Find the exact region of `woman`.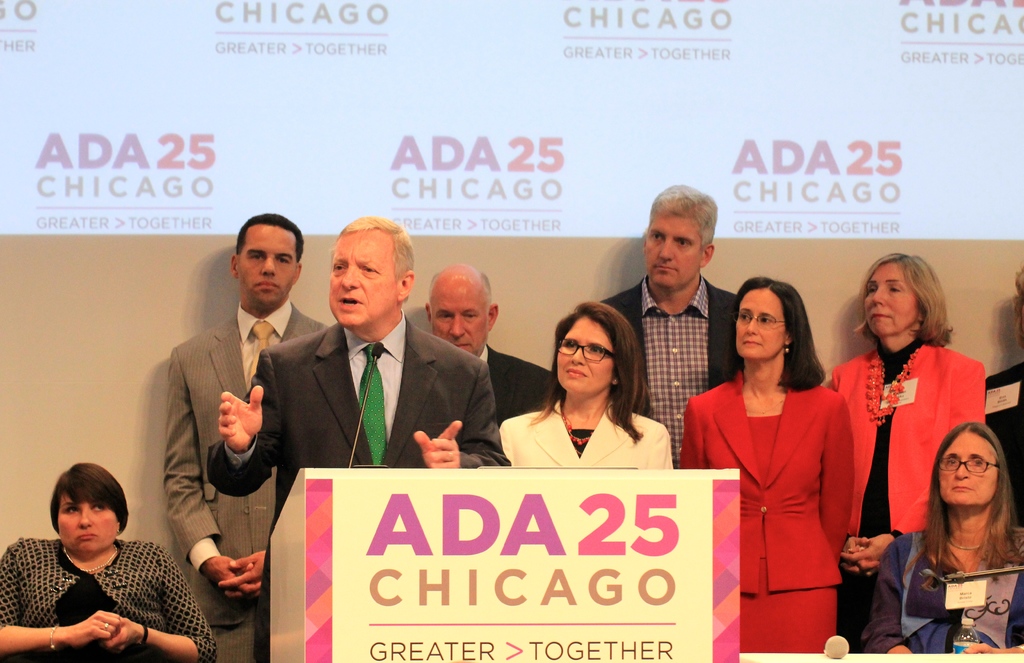
Exact region: 866/425/1023/659.
